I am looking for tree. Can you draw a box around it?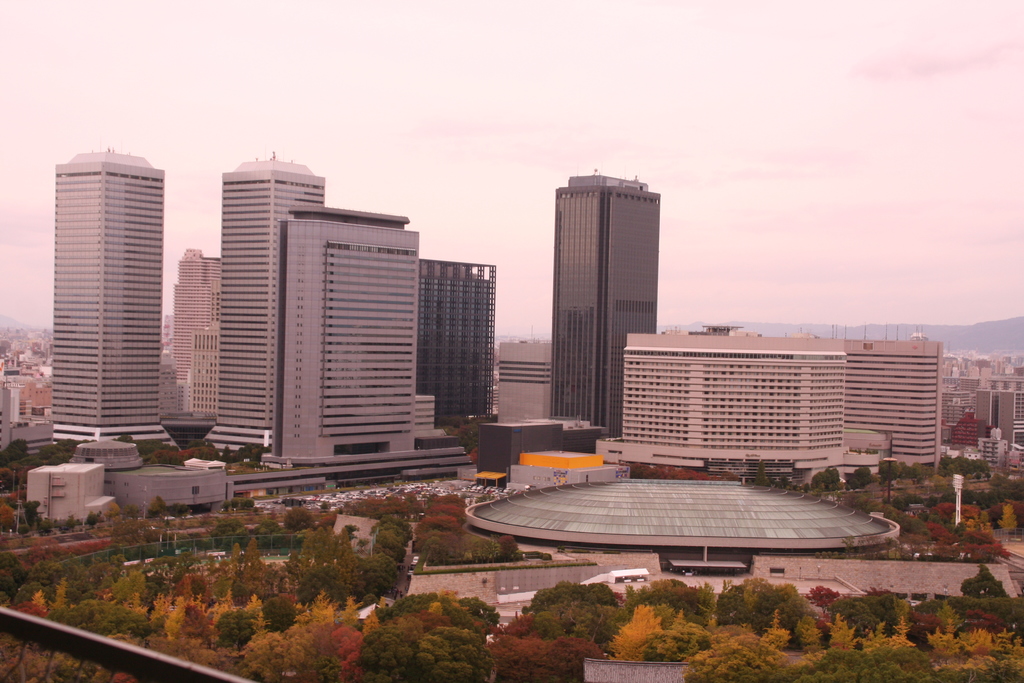
Sure, the bounding box is crop(820, 589, 875, 645).
